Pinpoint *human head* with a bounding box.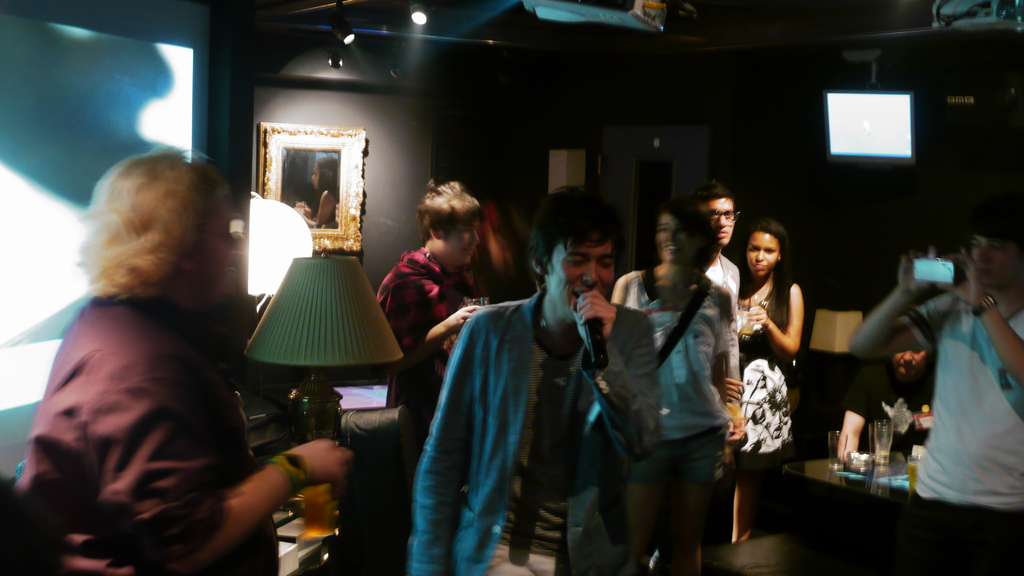
<bbox>426, 185, 479, 271</bbox>.
